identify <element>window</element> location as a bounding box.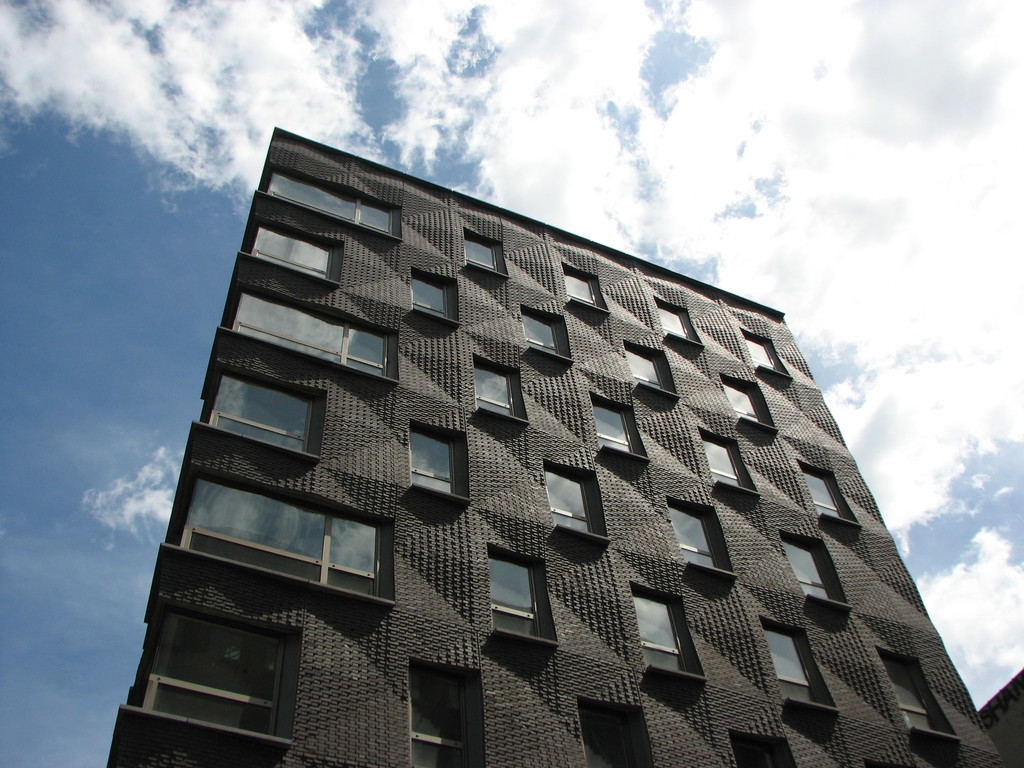
x1=408 y1=428 x2=458 y2=499.
